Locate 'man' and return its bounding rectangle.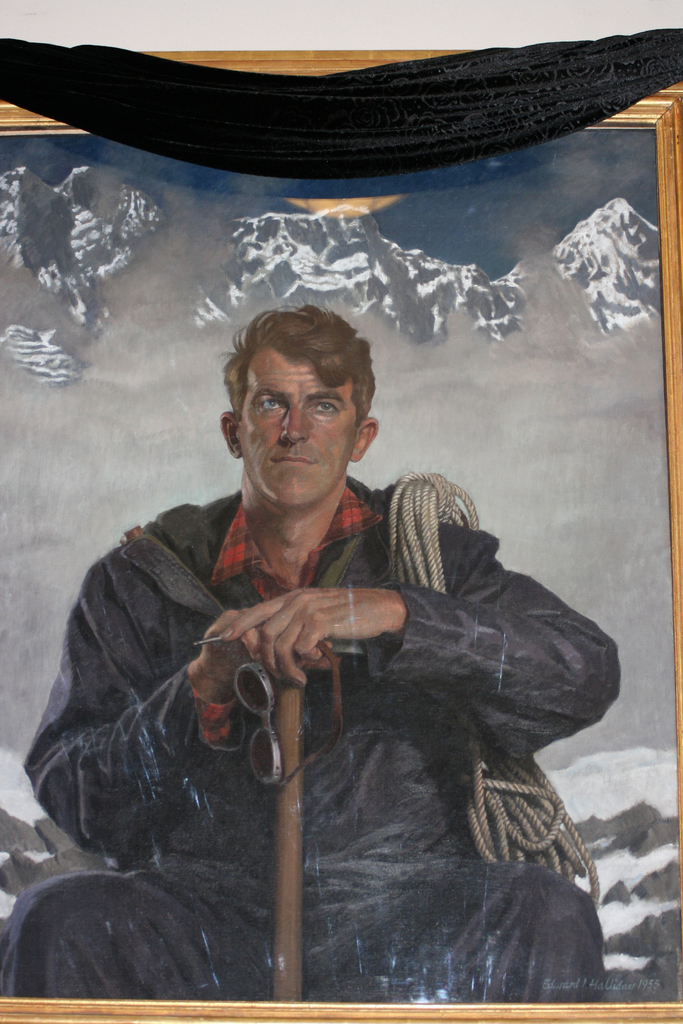
<region>44, 248, 582, 939</region>.
